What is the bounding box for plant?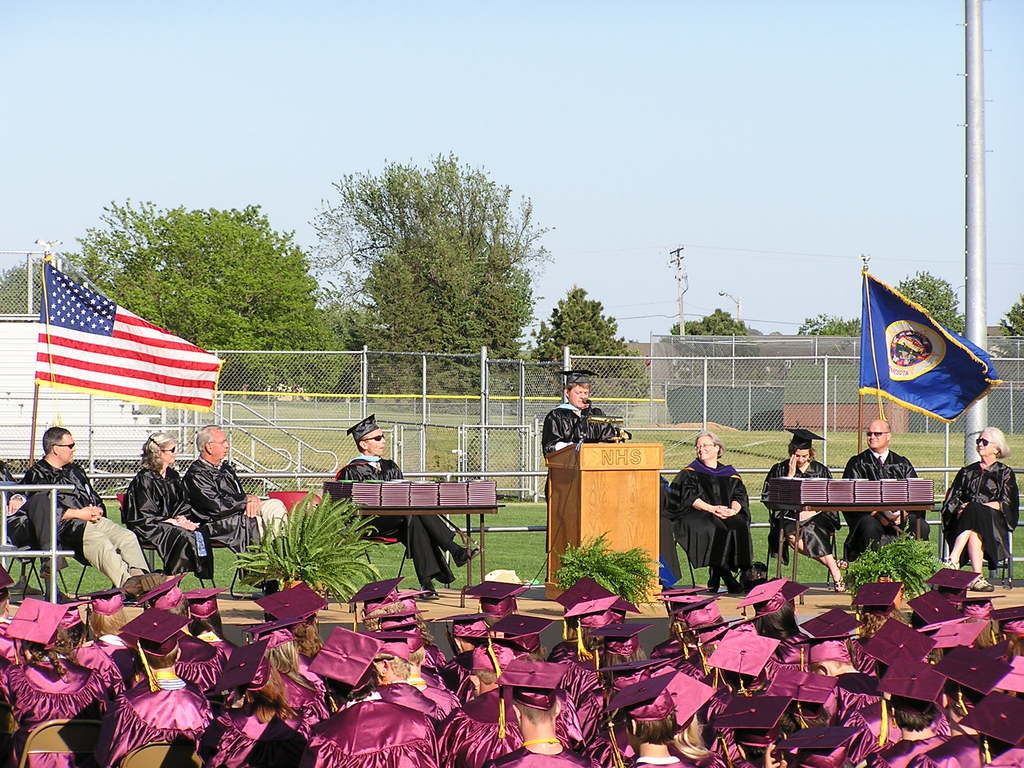
836 529 956 603.
